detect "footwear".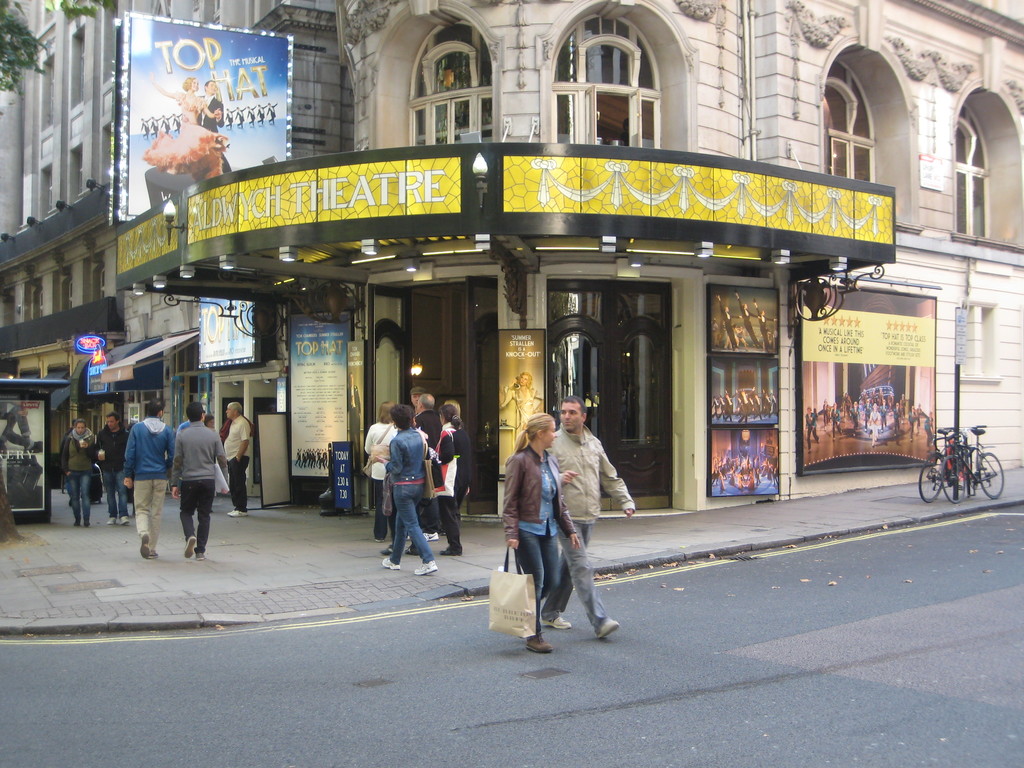
Detected at locate(74, 518, 77, 527).
